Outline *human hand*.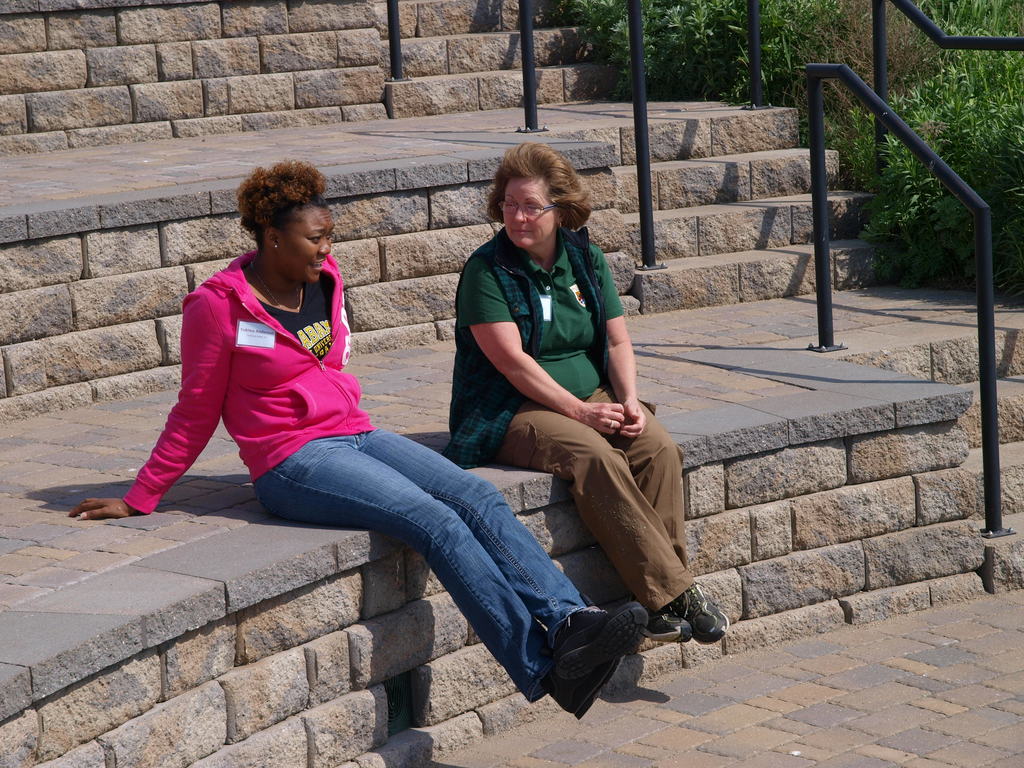
Outline: <region>616, 399, 649, 441</region>.
